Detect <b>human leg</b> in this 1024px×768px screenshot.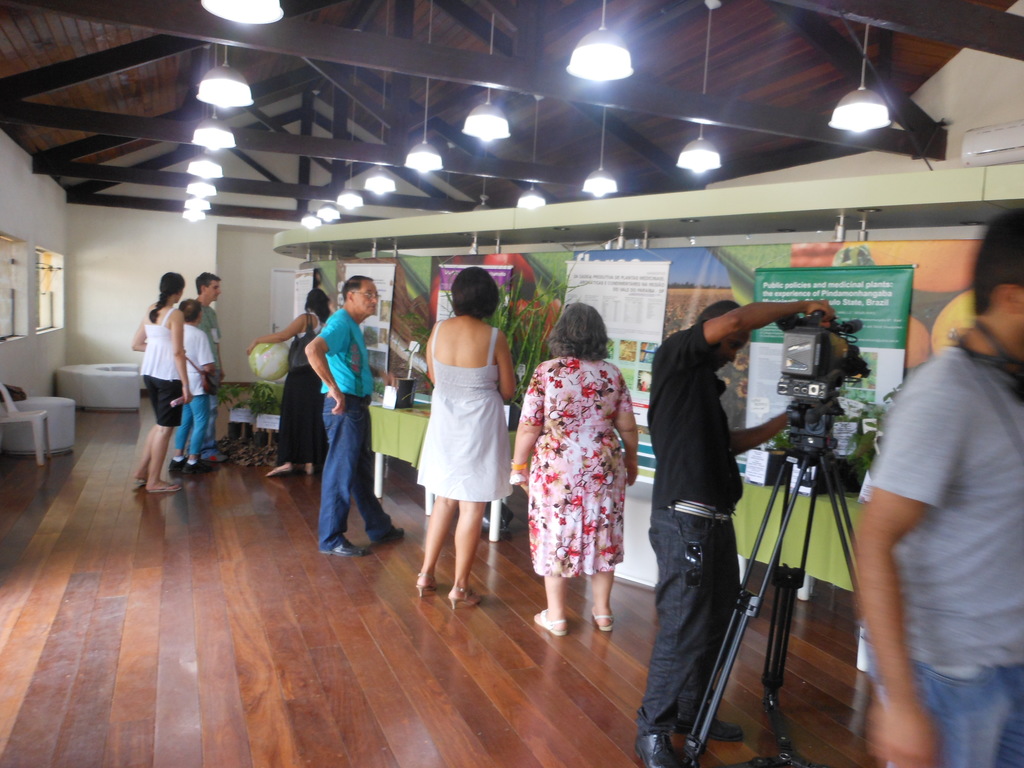
Detection: x1=991, y1=661, x2=1023, y2=767.
